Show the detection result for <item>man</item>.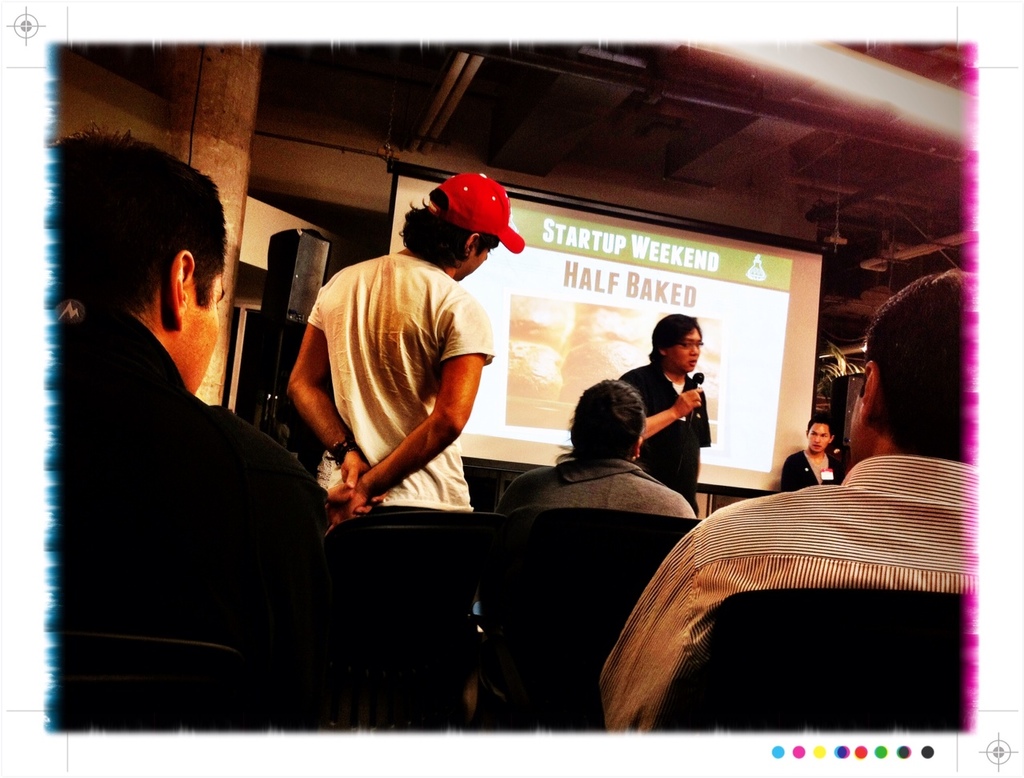
290, 170, 522, 529.
